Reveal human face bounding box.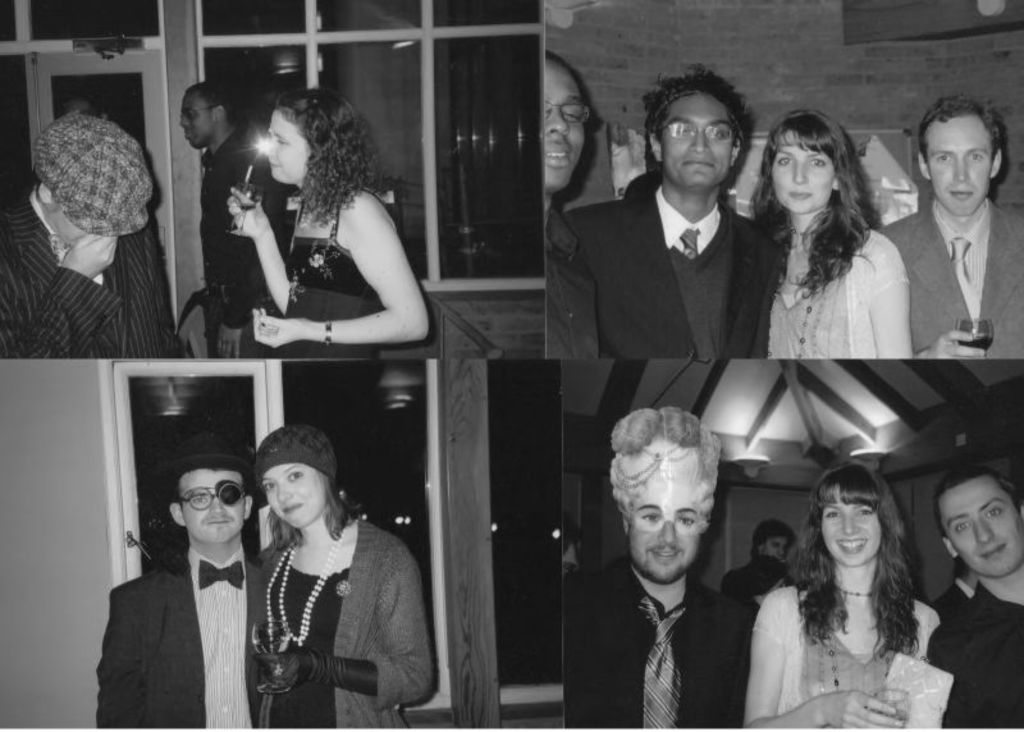
Revealed: <bbox>625, 500, 695, 577</bbox>.
